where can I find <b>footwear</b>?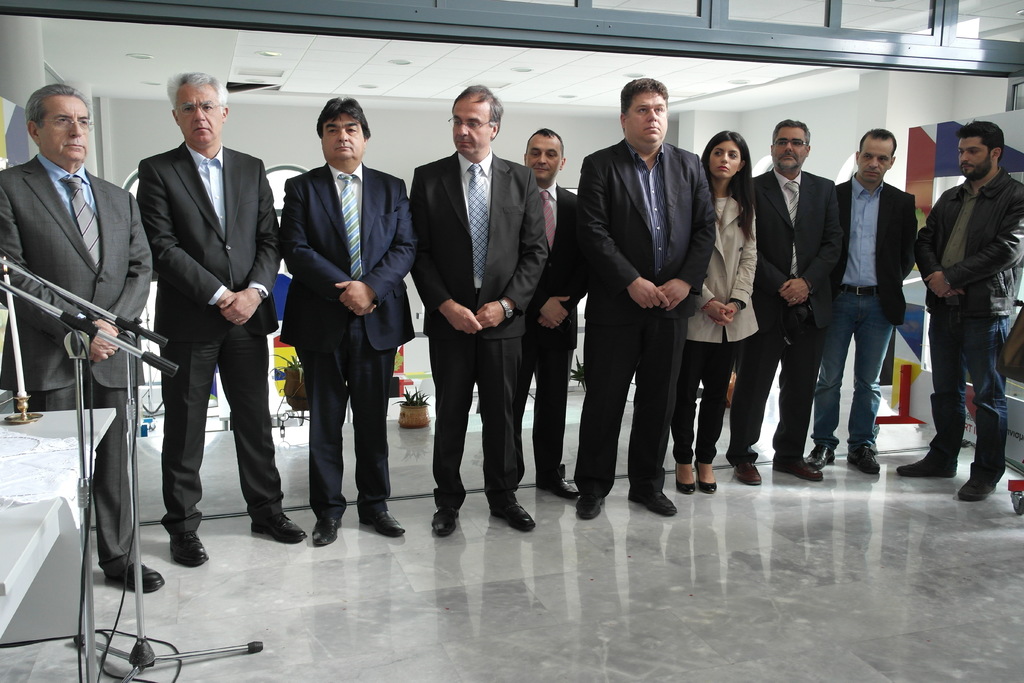
You can find it at 486/502/536/532.
